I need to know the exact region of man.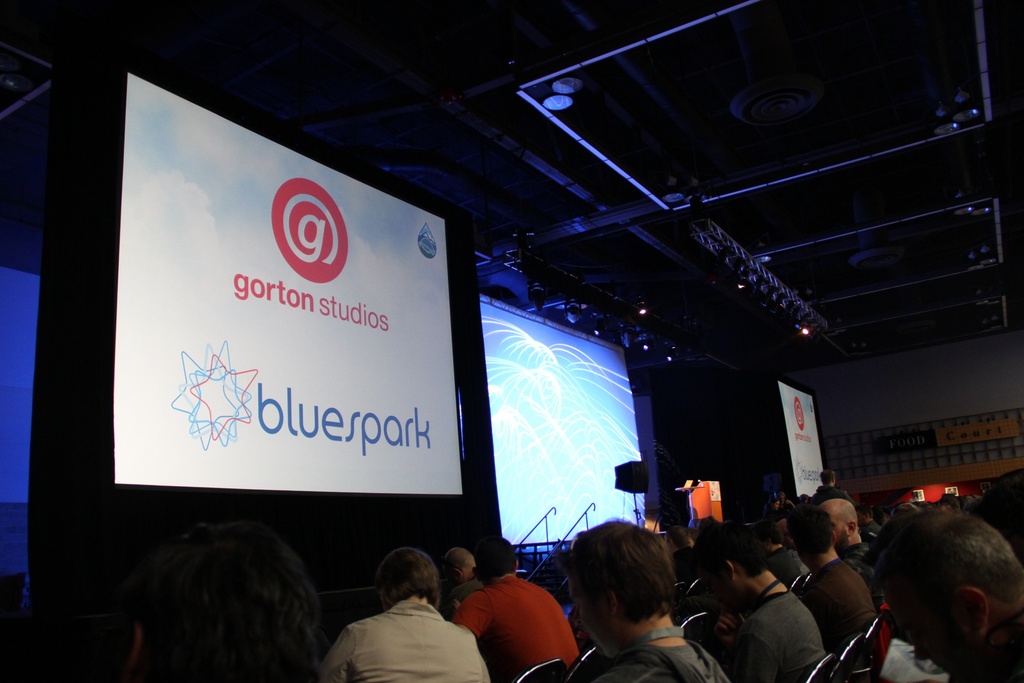
Region: Rect(318, 552, 499, 682).
